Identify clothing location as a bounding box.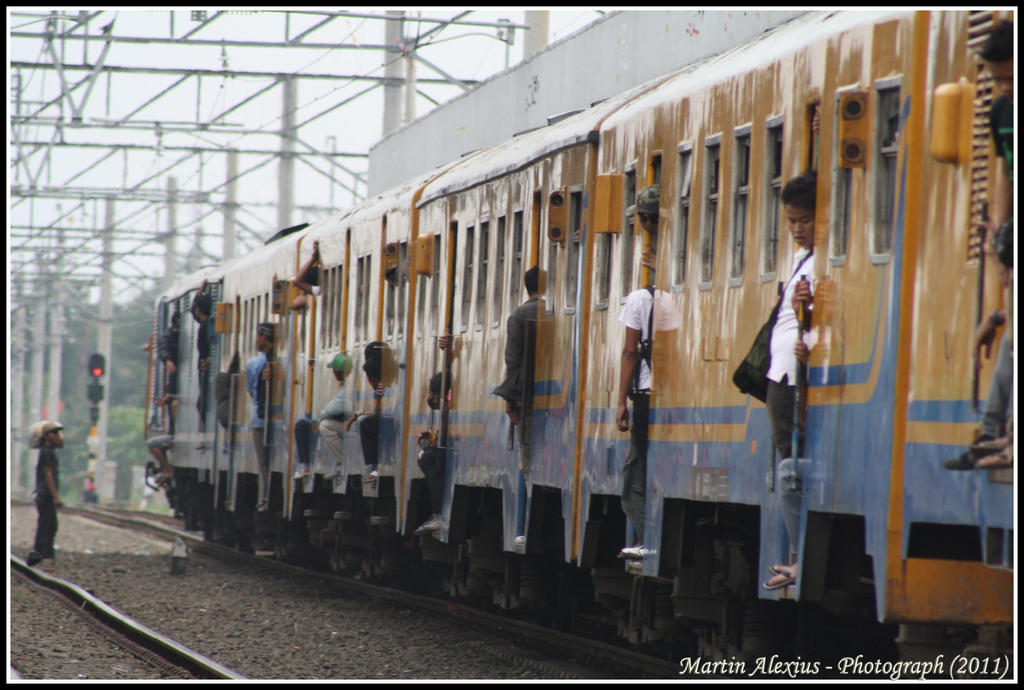
[976, 96, 1011, 447].
